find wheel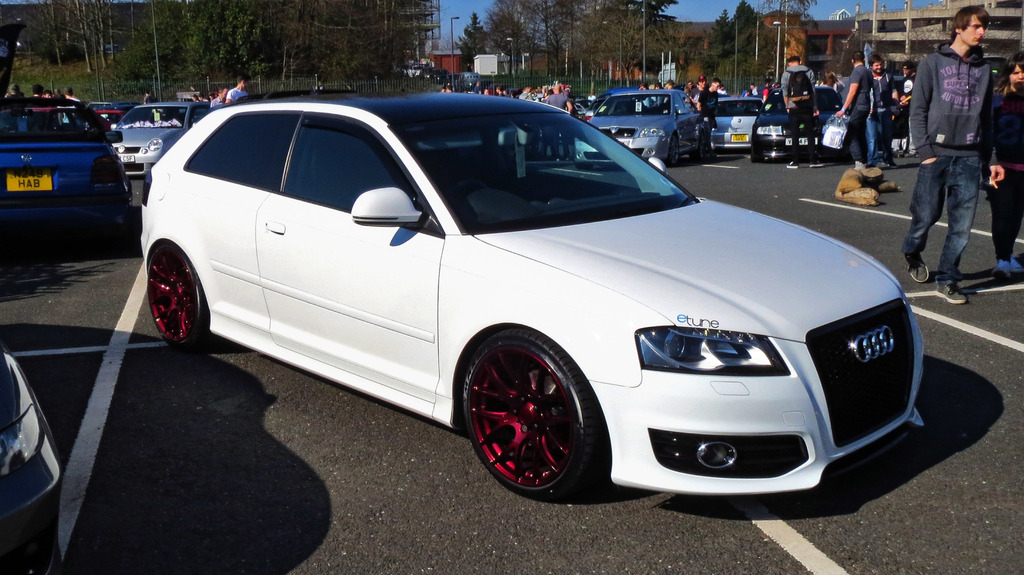
<region>123, 178, 132, 208</region>
